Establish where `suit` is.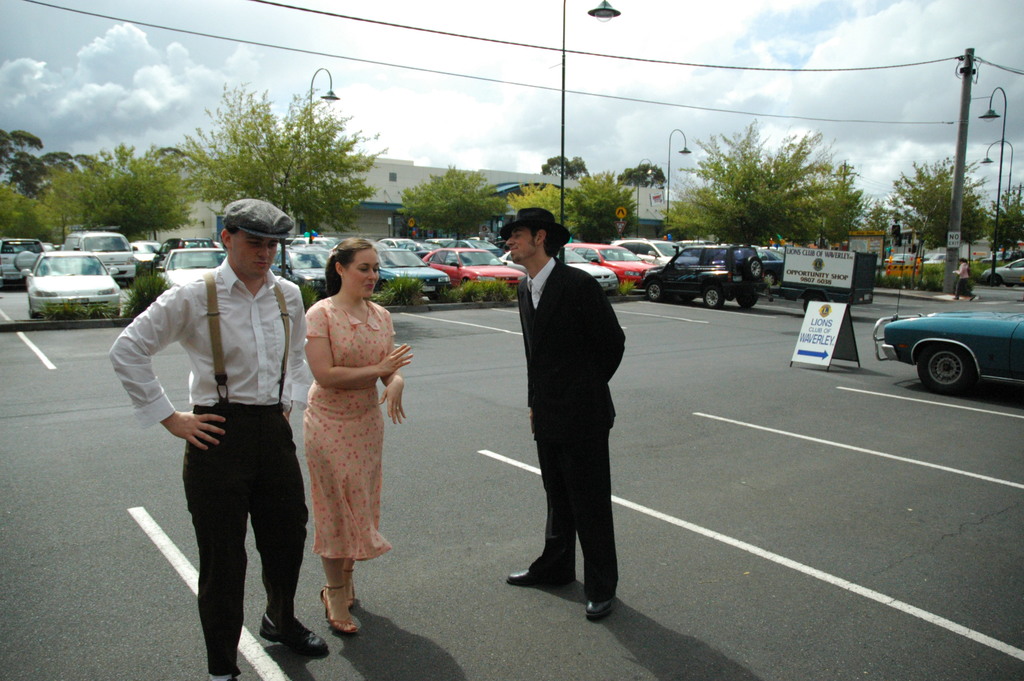
Established at (left=503, top=270, right=636, bottom=605).
